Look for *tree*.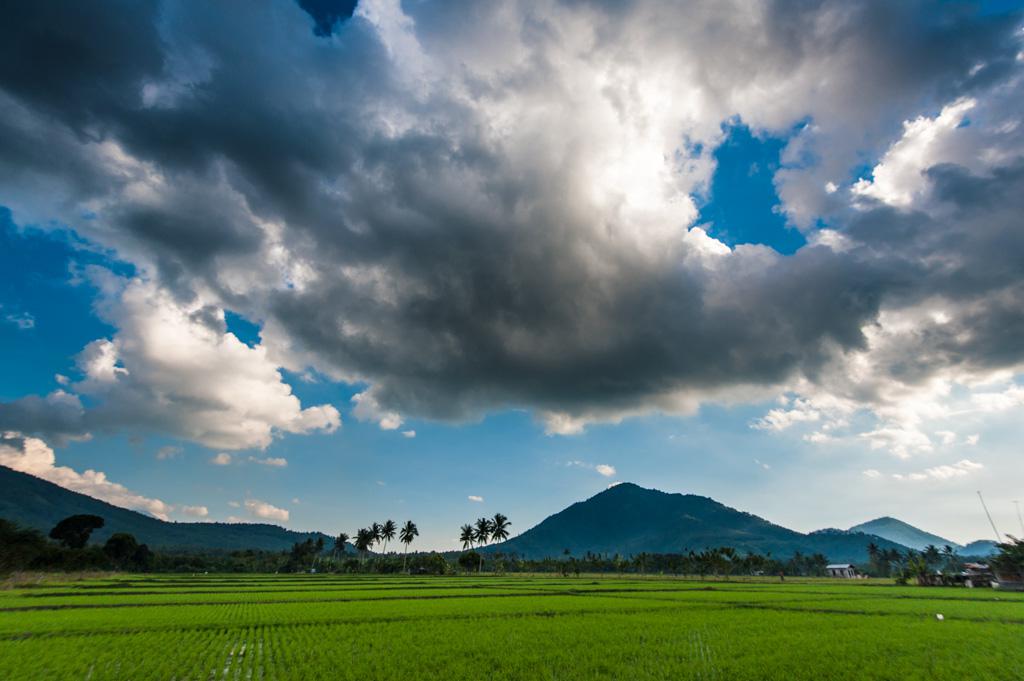
Found: [left=377, top=518, right=400, bottom=575].
